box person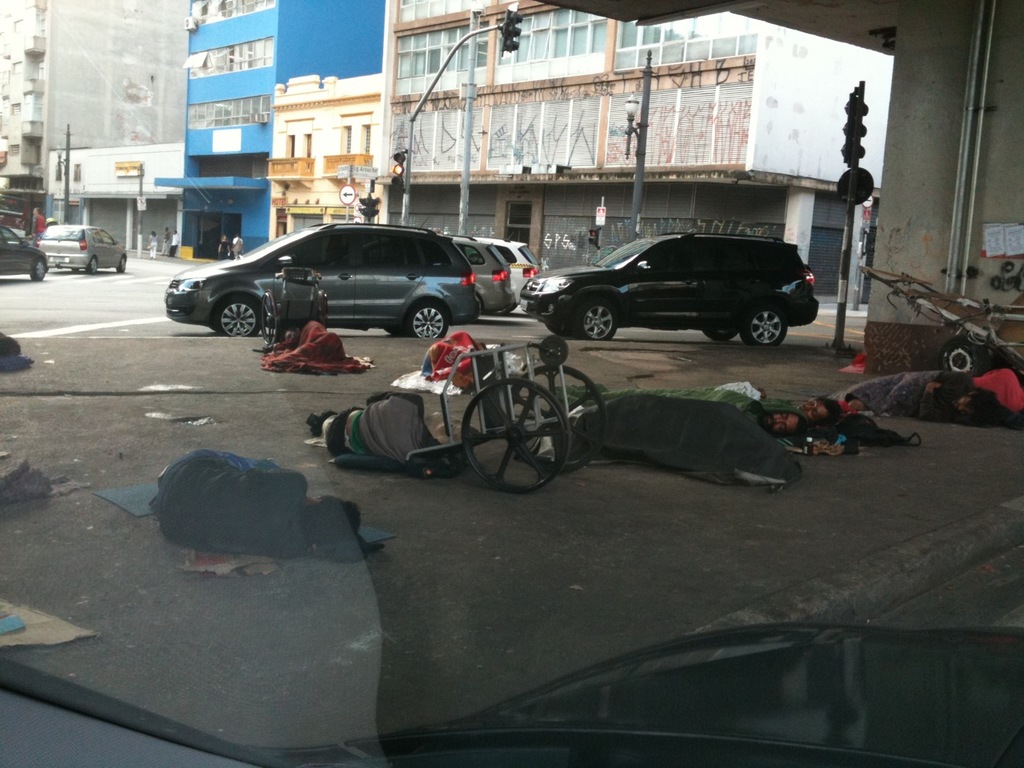
(left=838, top=370, right=1001, bottom=420)
